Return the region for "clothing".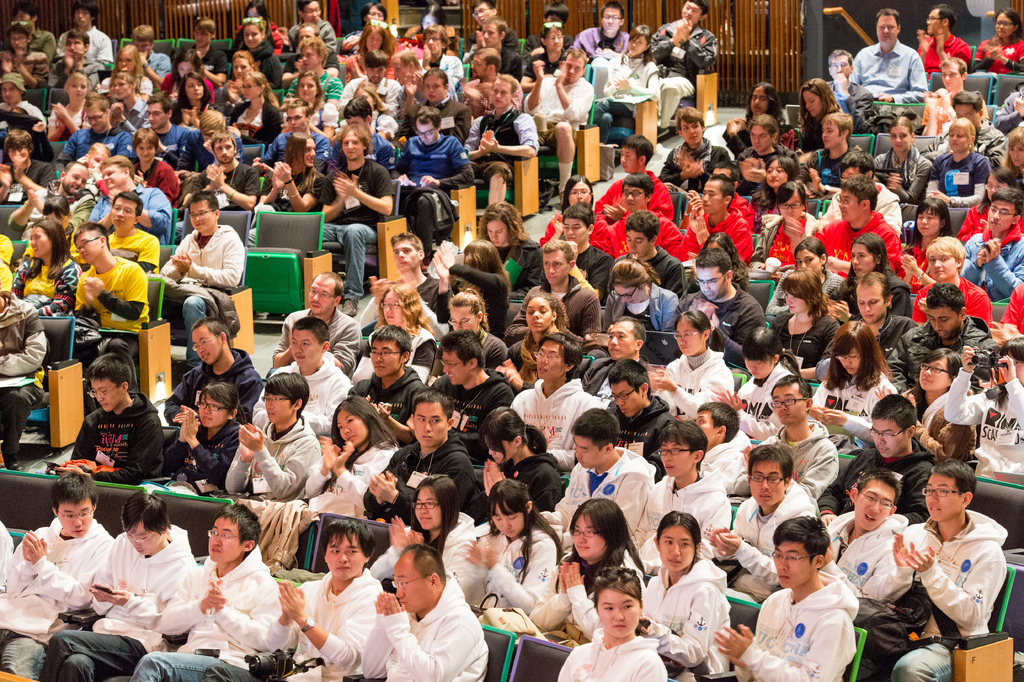
rect(49, 54, 102, 89).
